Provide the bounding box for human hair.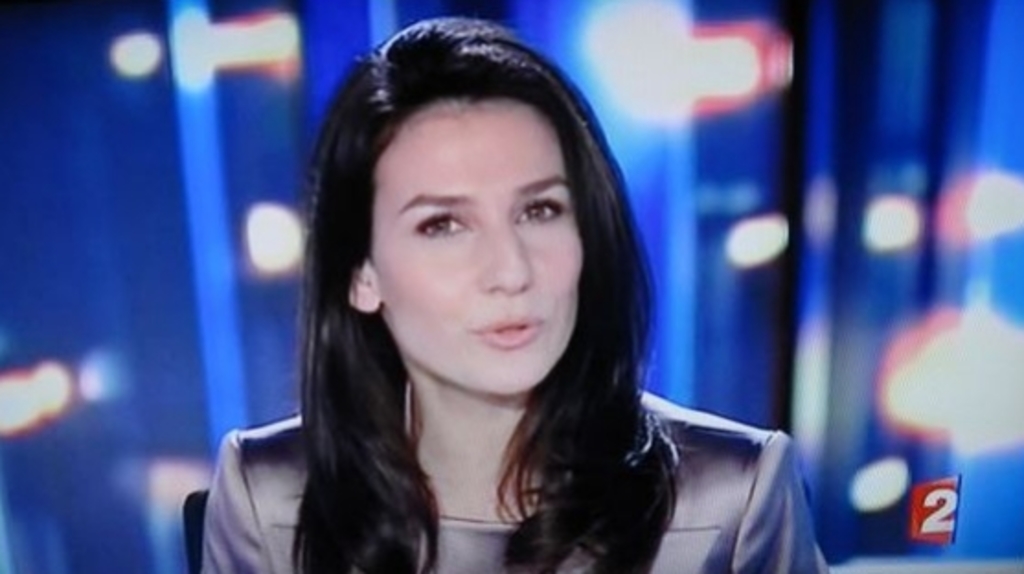
BBox(250, 13, 695, 546).
